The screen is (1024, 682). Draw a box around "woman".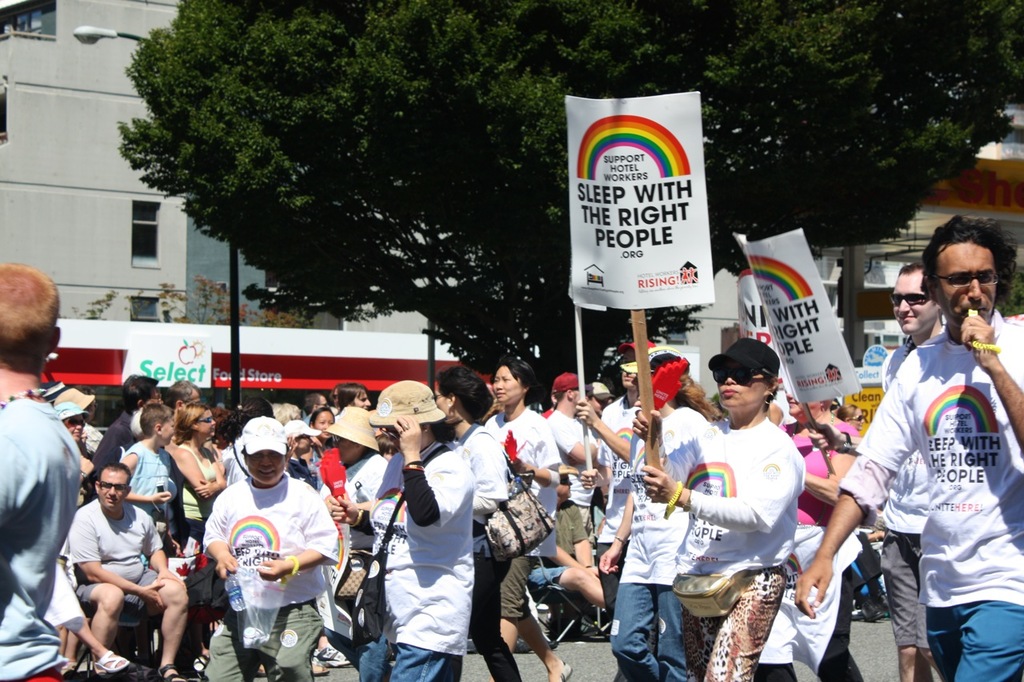
bbox=[163, 400, 224, 556].
